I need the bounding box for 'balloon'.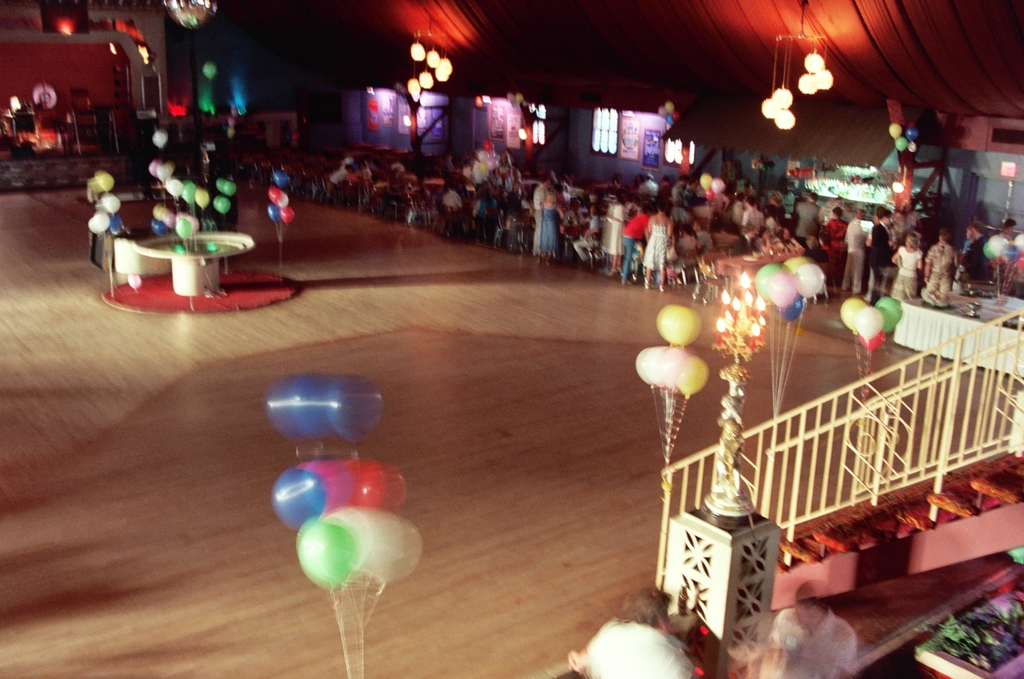
Here it is: bbox(786, 253, 807, 270).
